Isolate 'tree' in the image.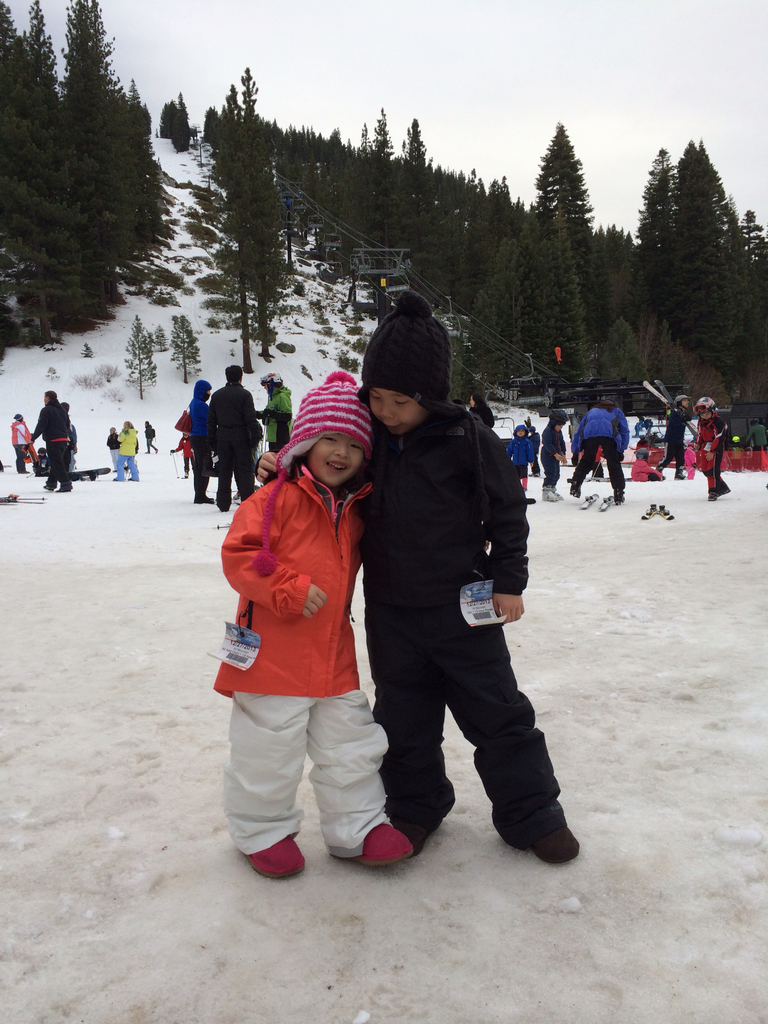
Isolated region: [46, 0, 153, 322].
